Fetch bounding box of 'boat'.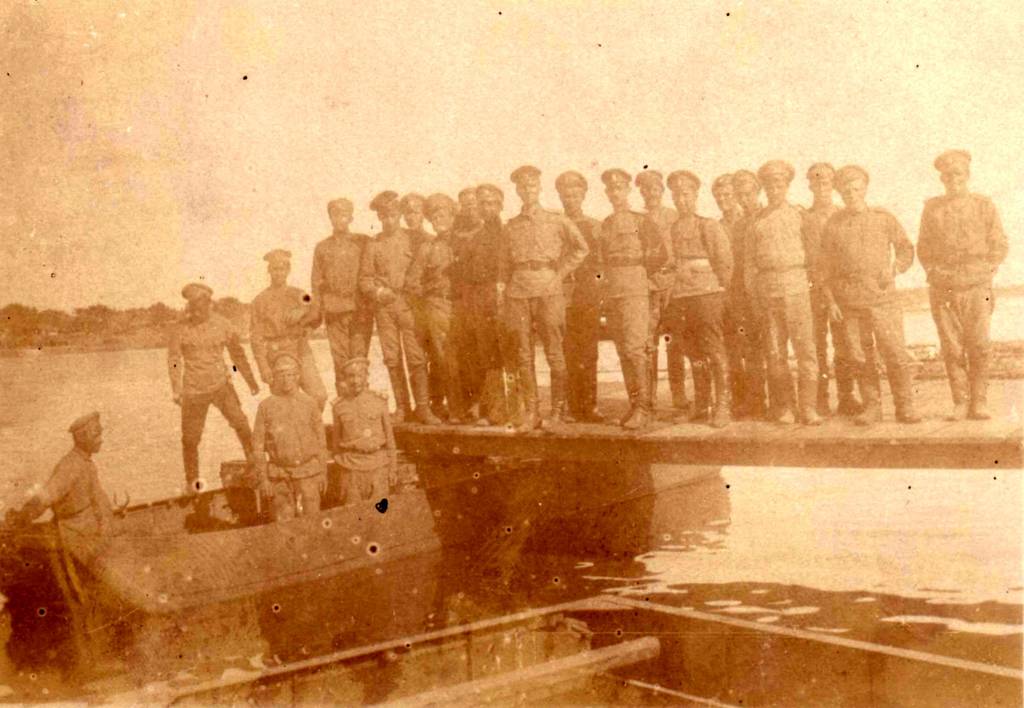
Bbox: locate(0, 445, 723, 619).
